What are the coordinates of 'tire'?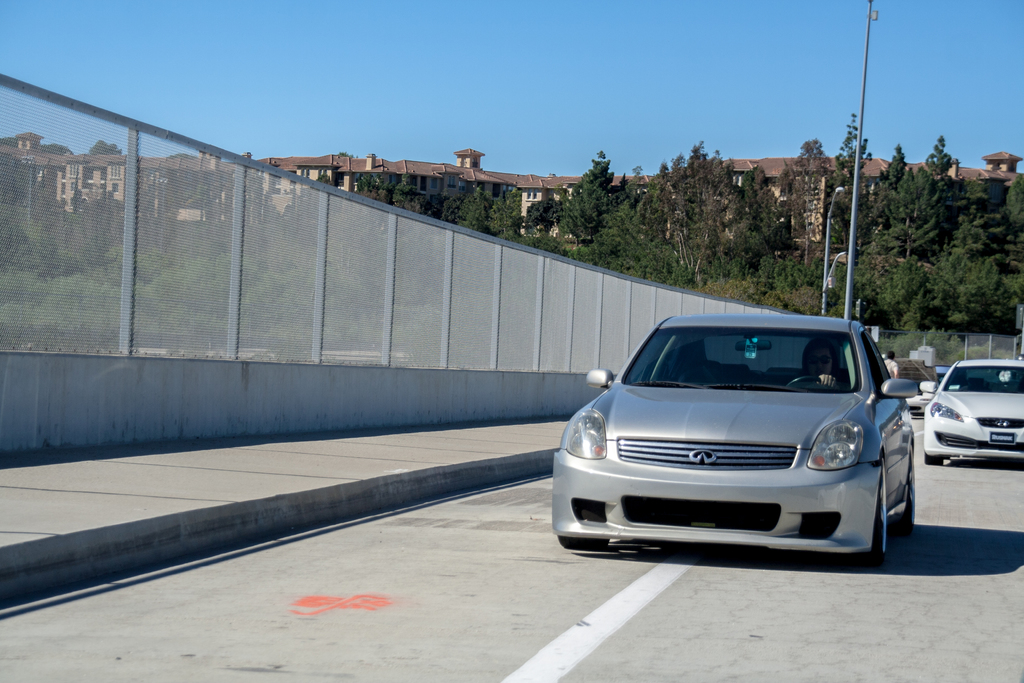
(left=853, top=457, right=888, bottom=569).
